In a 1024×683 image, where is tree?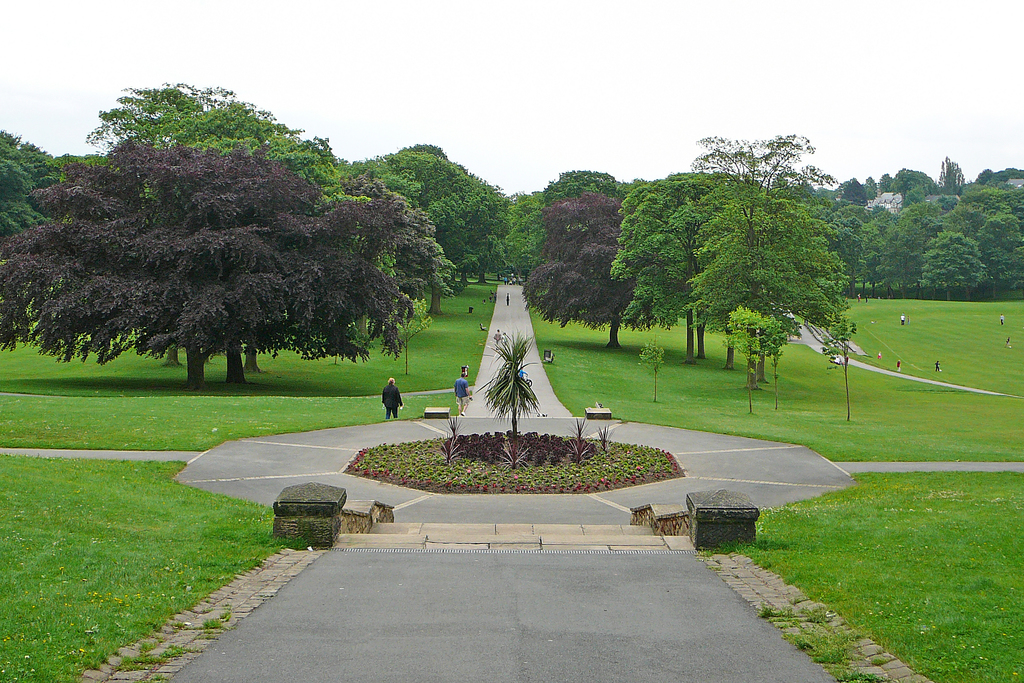
506,180,642,351.
